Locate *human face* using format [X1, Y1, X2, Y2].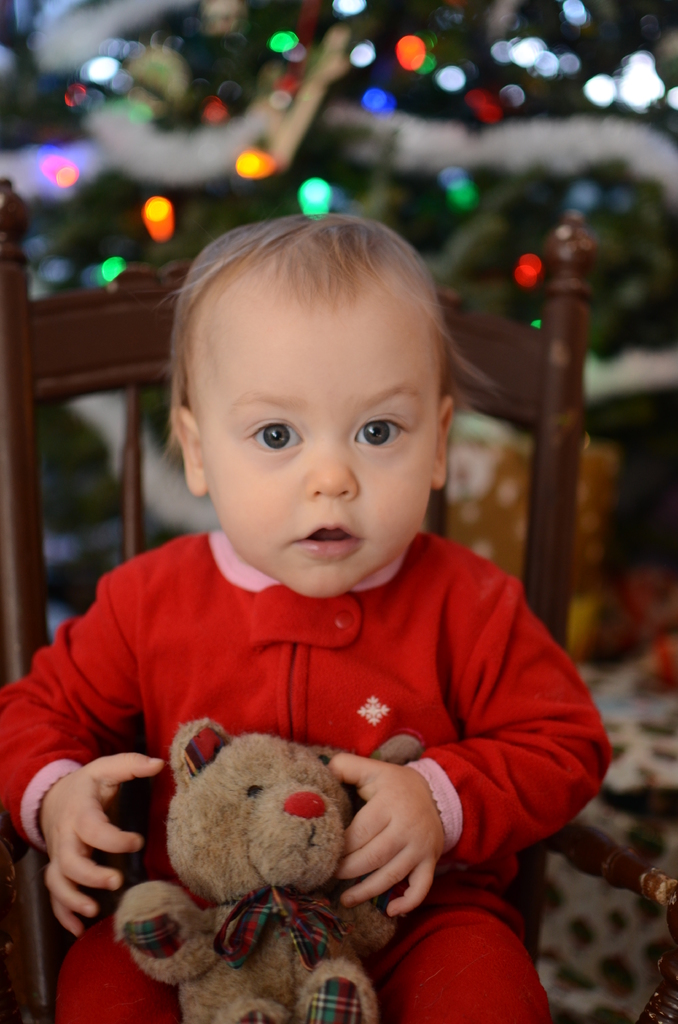
[205, 276, 434, 596].
